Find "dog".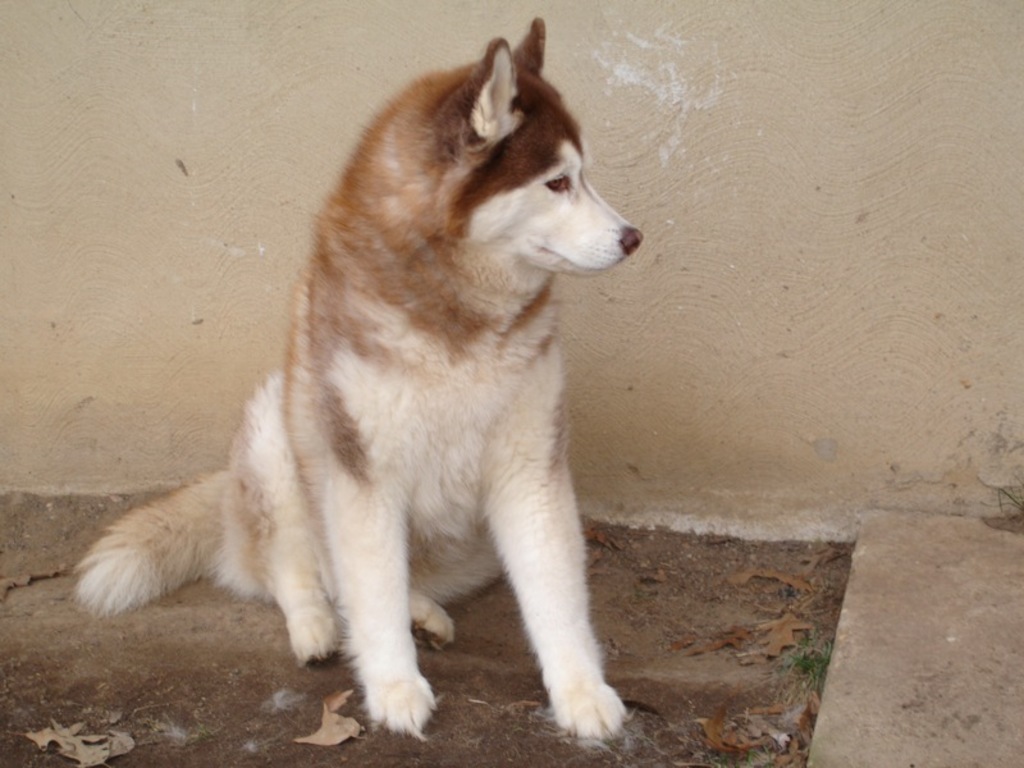
box(70, 10, 655, 741).
